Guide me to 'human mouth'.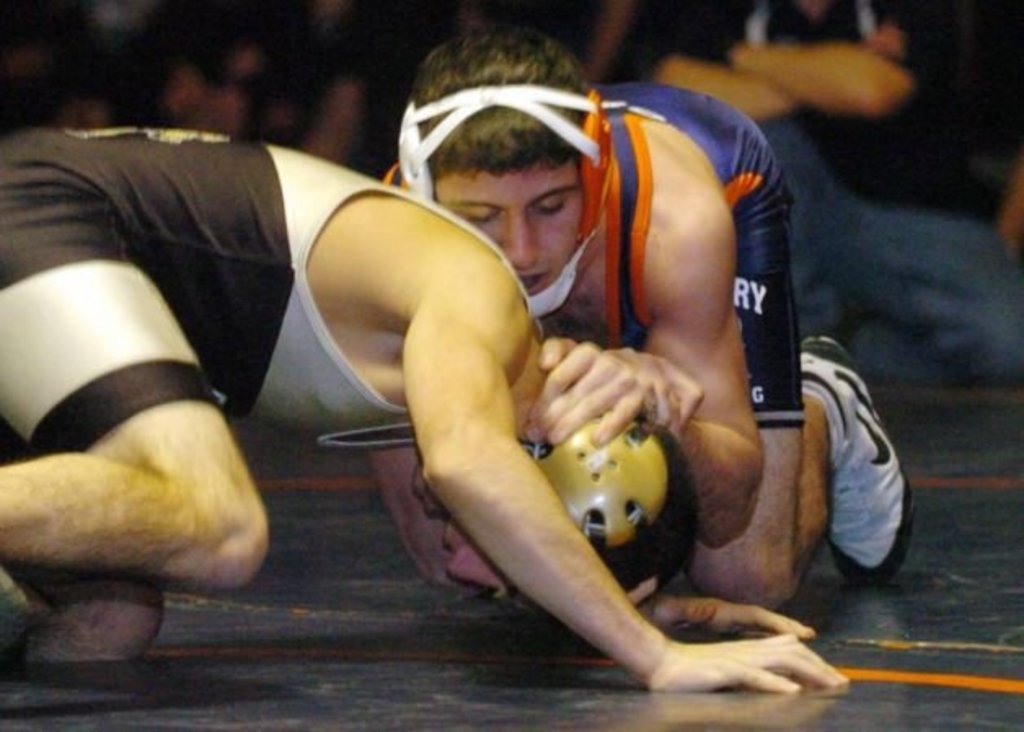
Guidance: (512,269,548,290).
